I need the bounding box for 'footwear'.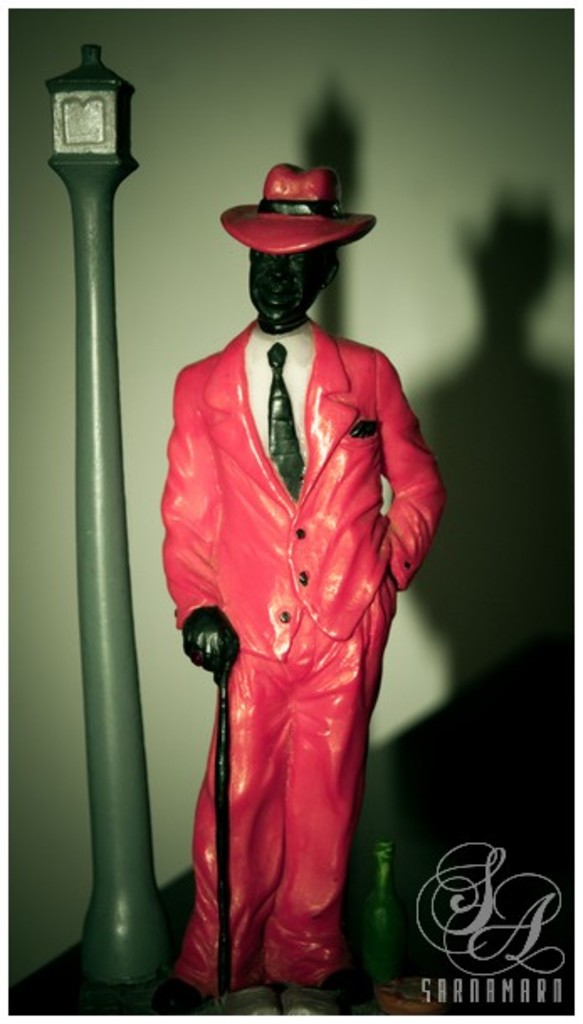
Here it is: region(281, 982, 349, 1022).
